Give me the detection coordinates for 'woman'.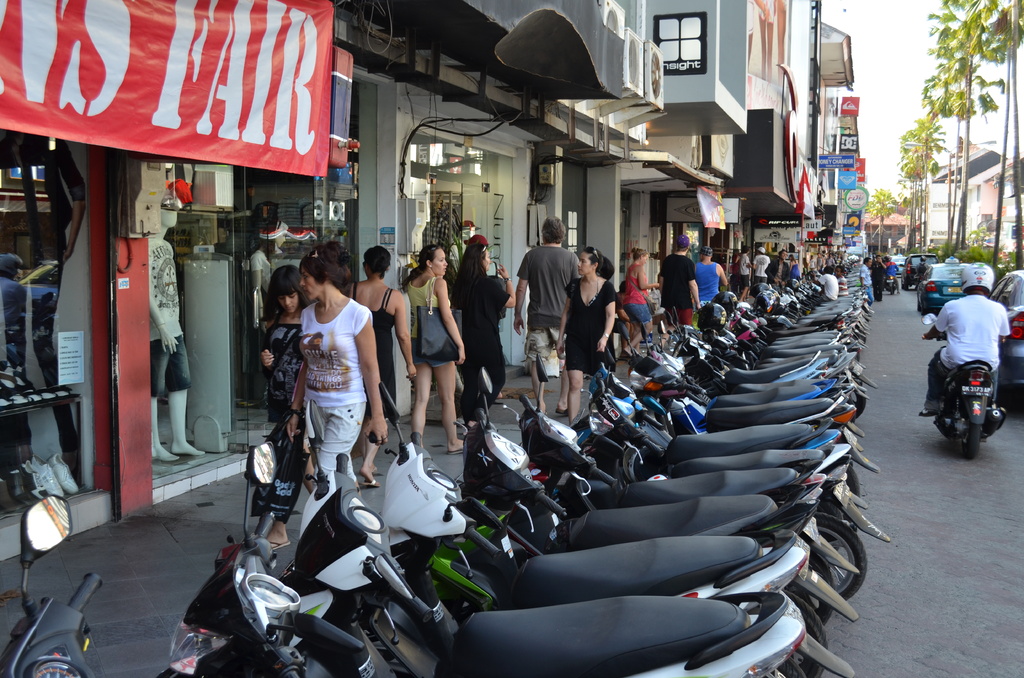
pyautogui.locateOnScreen(395, 242, 466, 456).
